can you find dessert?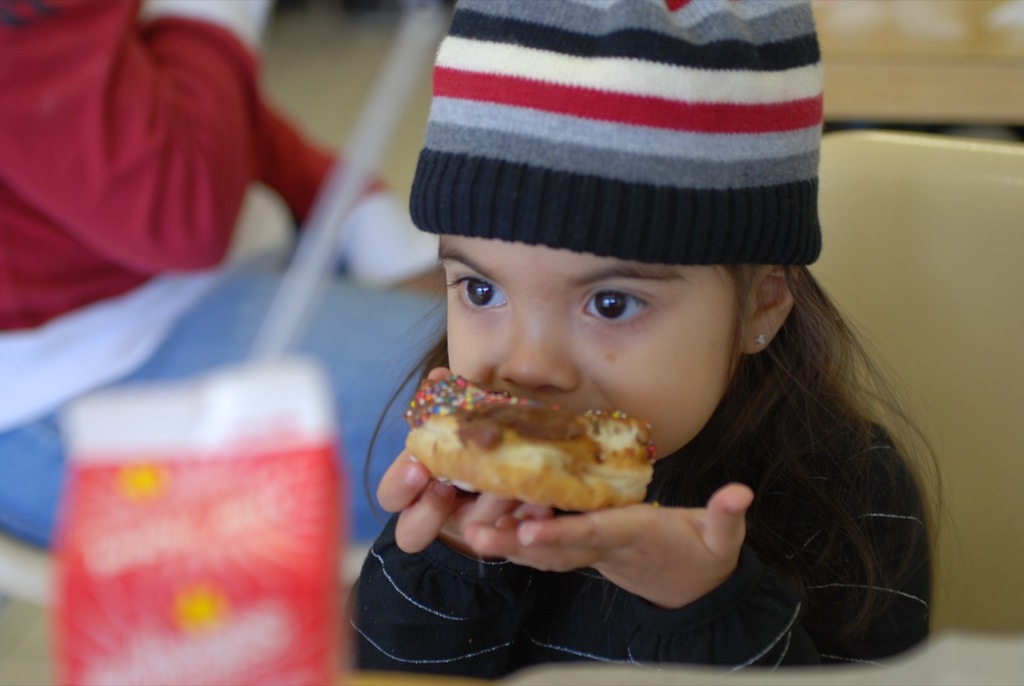
Yes, bounding box: (x1=428, y1=397, x2=678, y2=532).
